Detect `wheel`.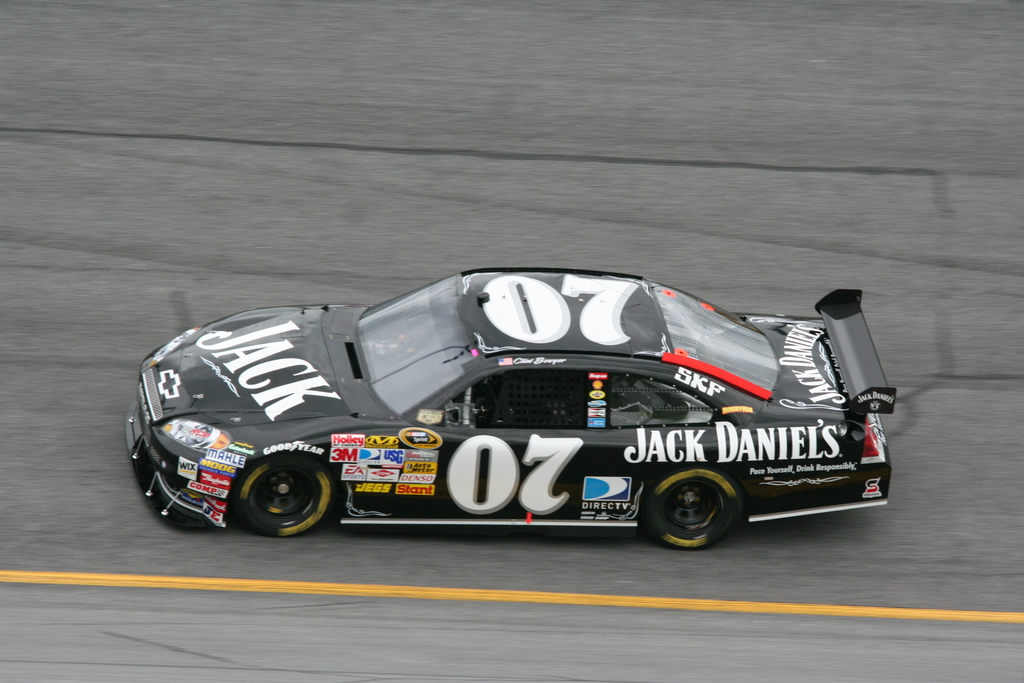
Detected at (left=223, top=463, right=332, bottom=532).
